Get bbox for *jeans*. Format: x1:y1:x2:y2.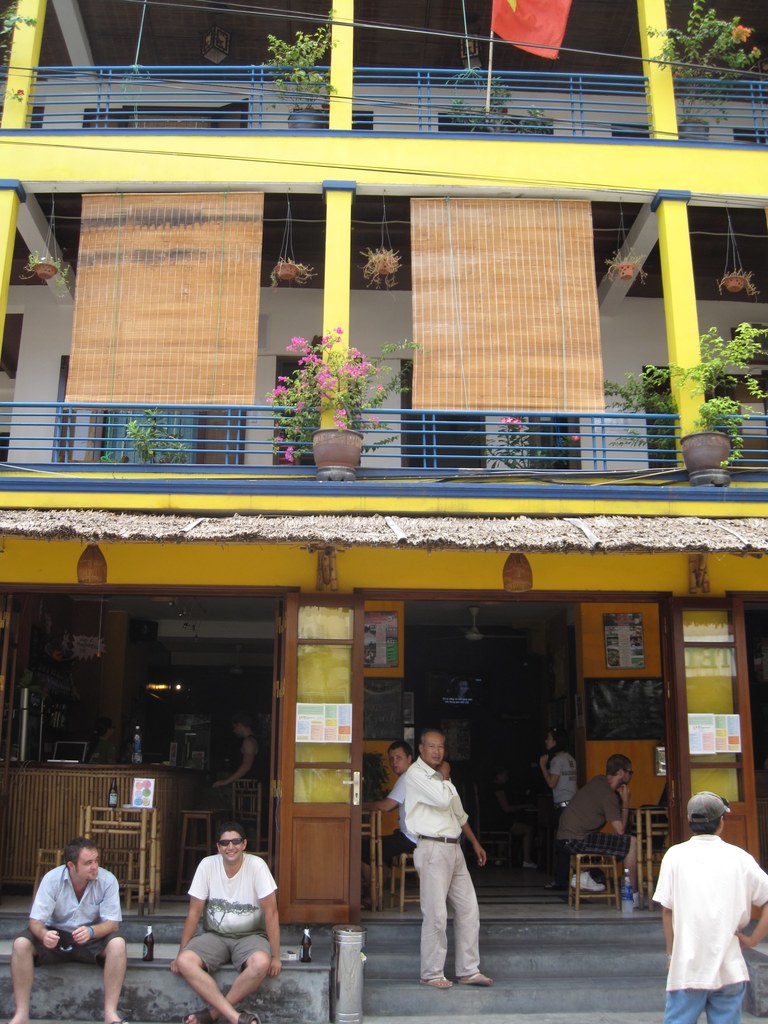
659:979:753:1023.
